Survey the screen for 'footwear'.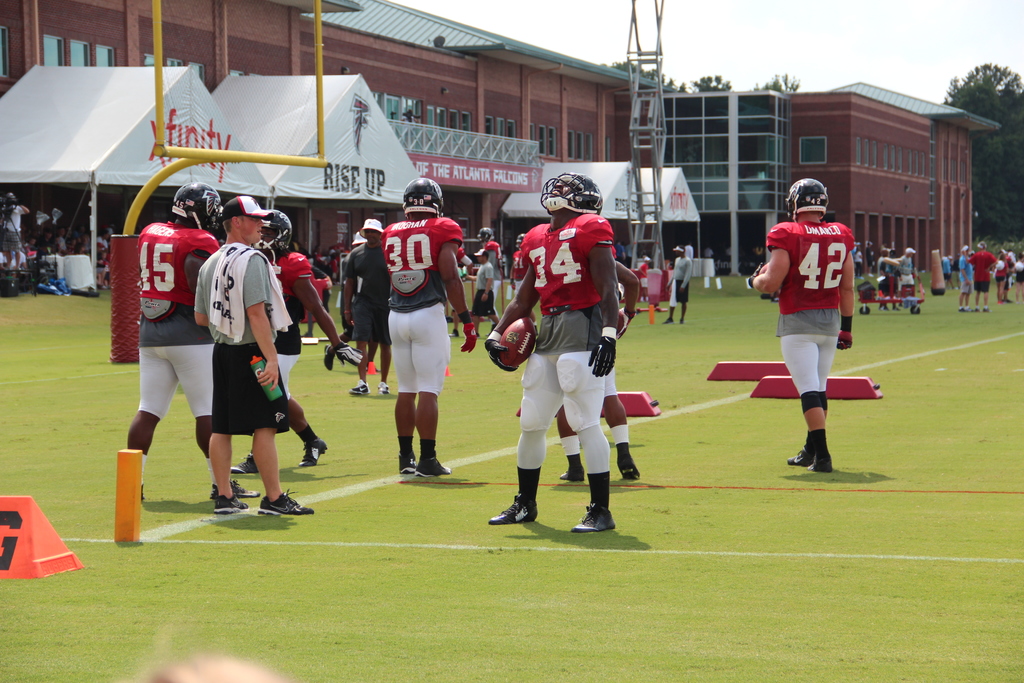
Survey found: (x1=255, y1=484, x2=323, y2=522).
